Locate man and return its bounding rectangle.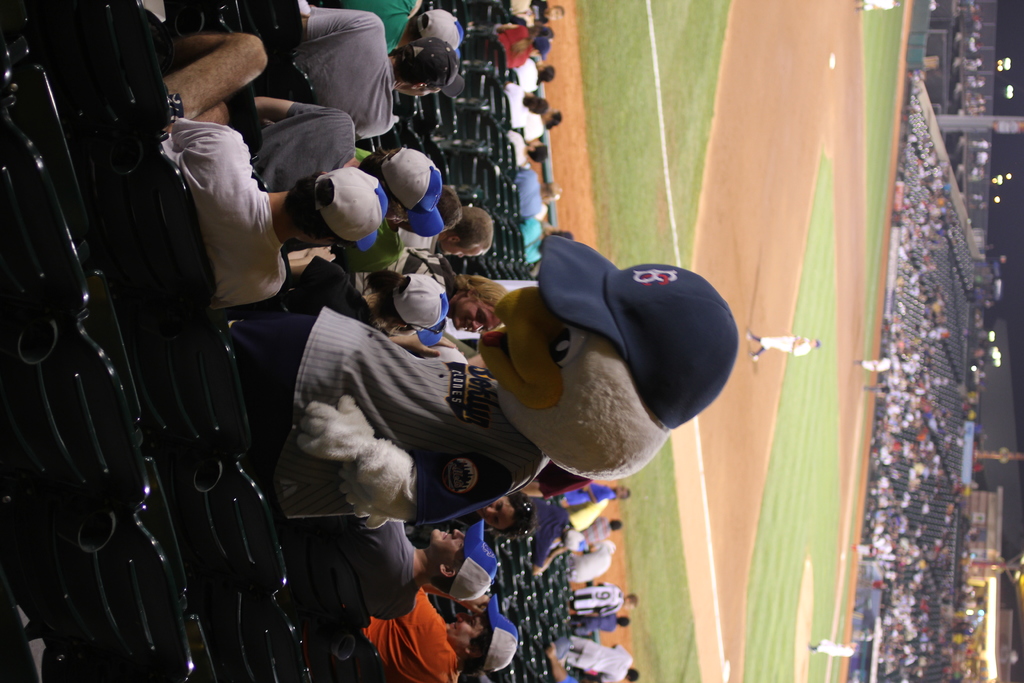
box(568, 538, 618, 584).
